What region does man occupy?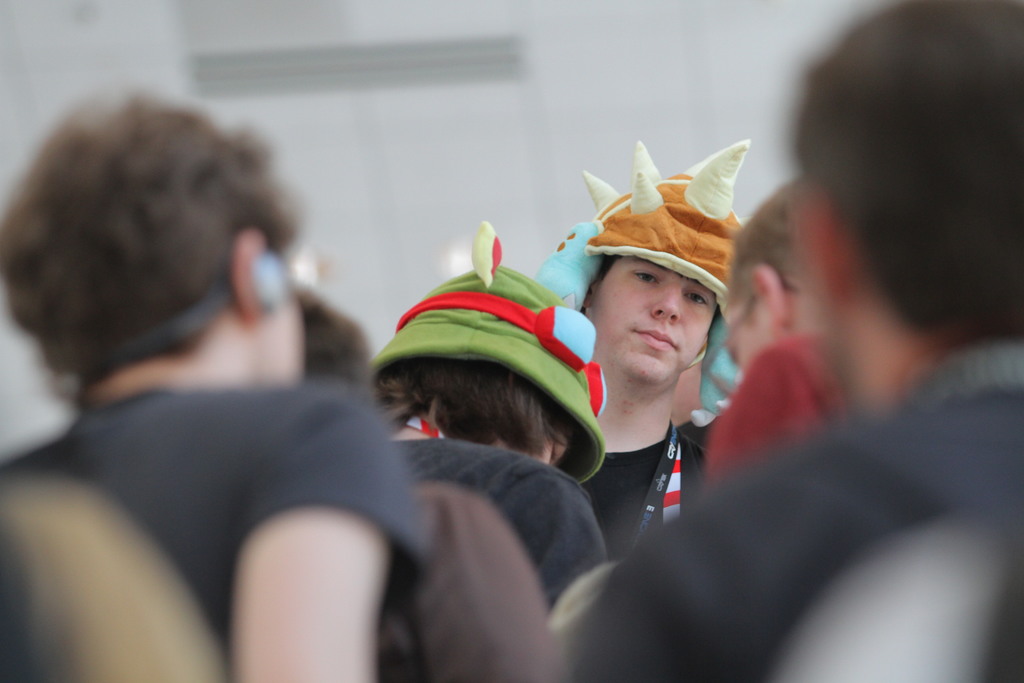
BBox(570, 0, 1023, 682).
